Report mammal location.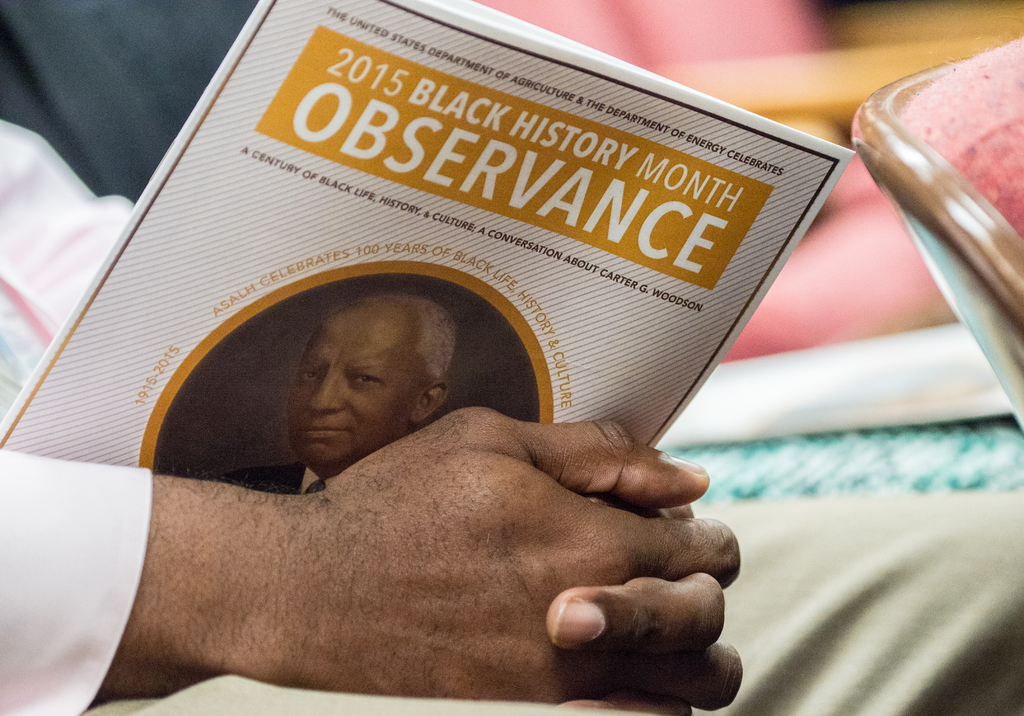
Report: left=0, top=454, right=753, bottom=715.
